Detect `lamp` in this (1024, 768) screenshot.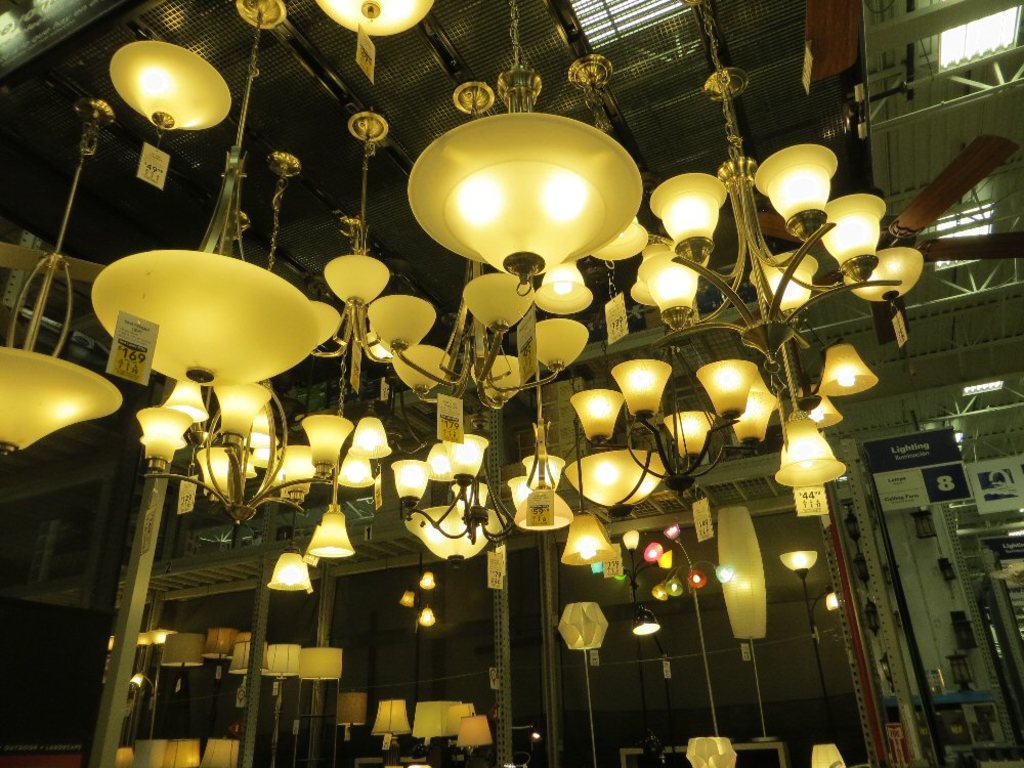
Detection: crop(404, 111, 651, 287).
